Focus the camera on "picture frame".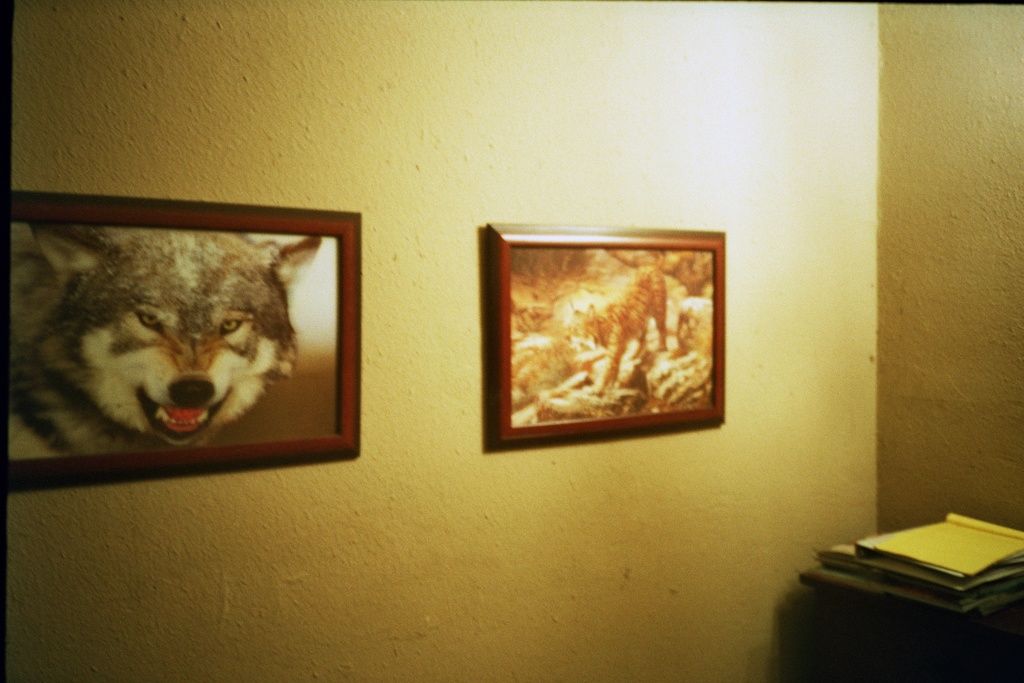
Focus region: select_region(32, 204, 352, 479).
